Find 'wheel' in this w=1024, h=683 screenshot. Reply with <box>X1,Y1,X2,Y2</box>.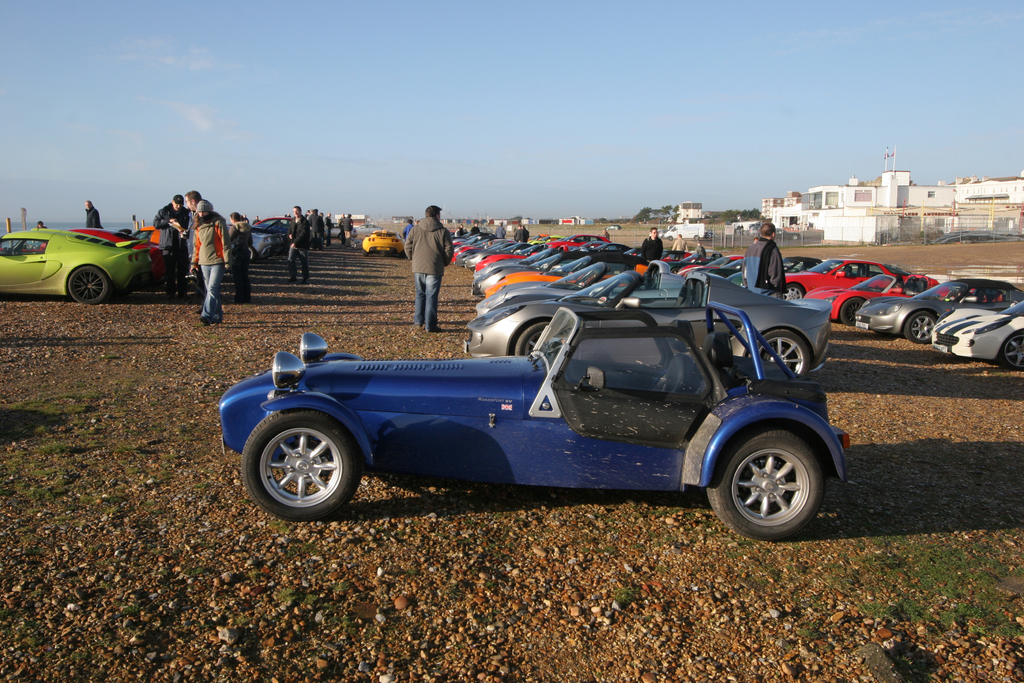
<box>67,265,112,313</box>.
